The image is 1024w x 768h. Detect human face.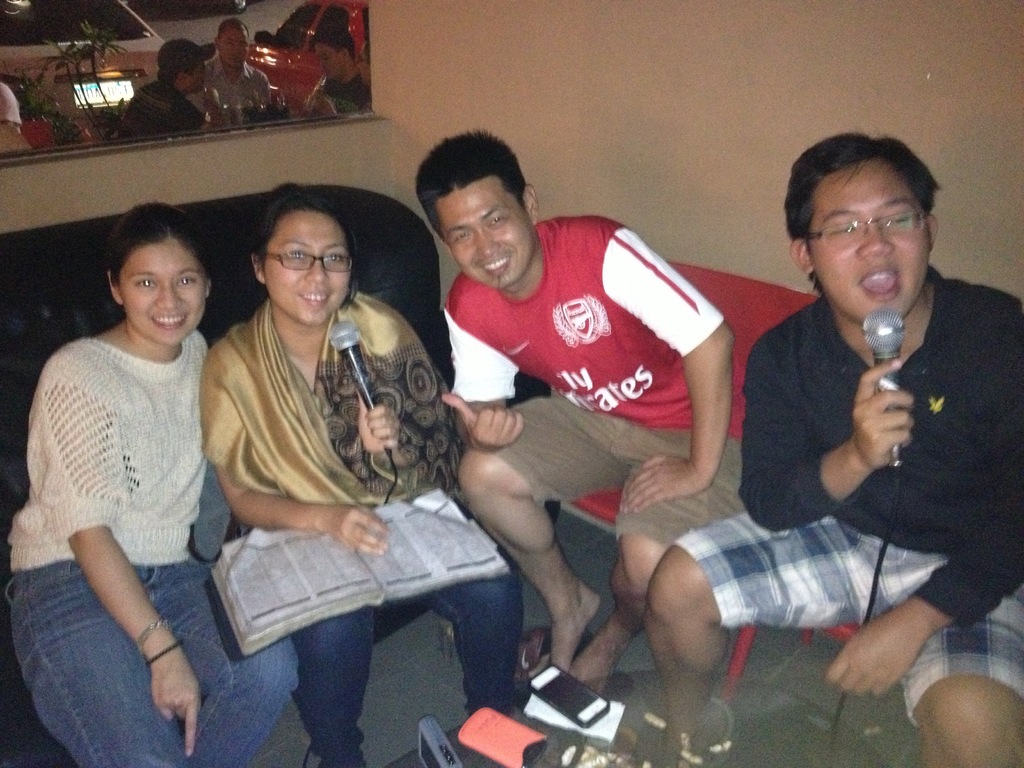
Detection: bbox=(429, 173, 545, 289).
